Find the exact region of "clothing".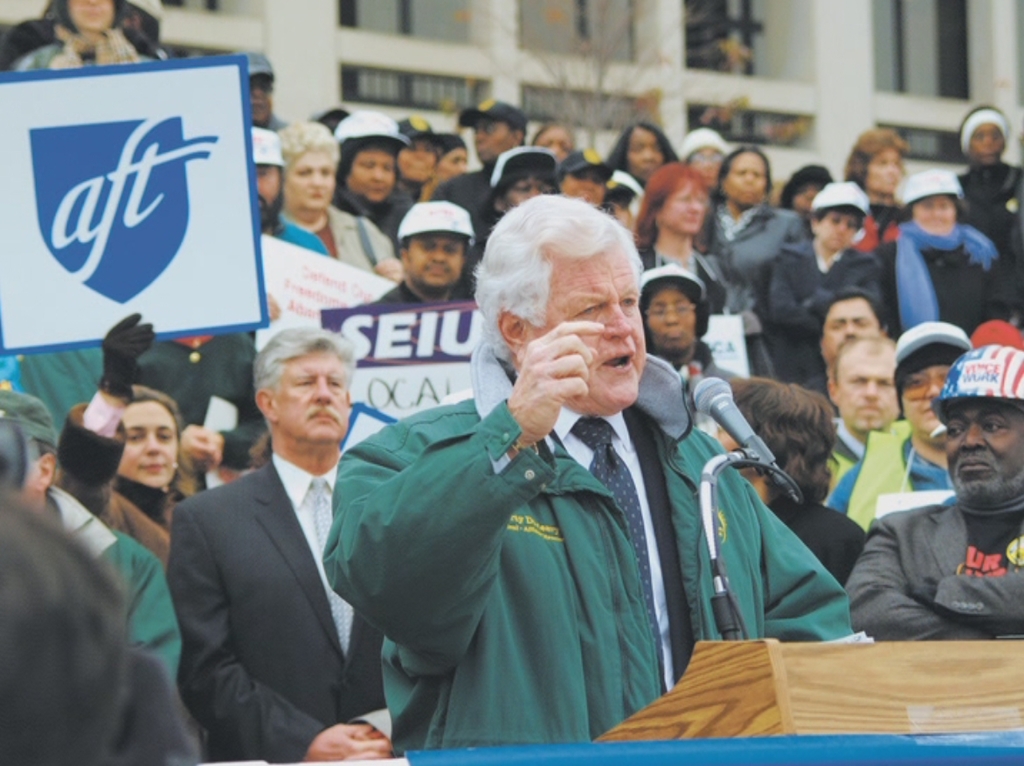
Exact region: select_region(323, 335, 711, 765).
